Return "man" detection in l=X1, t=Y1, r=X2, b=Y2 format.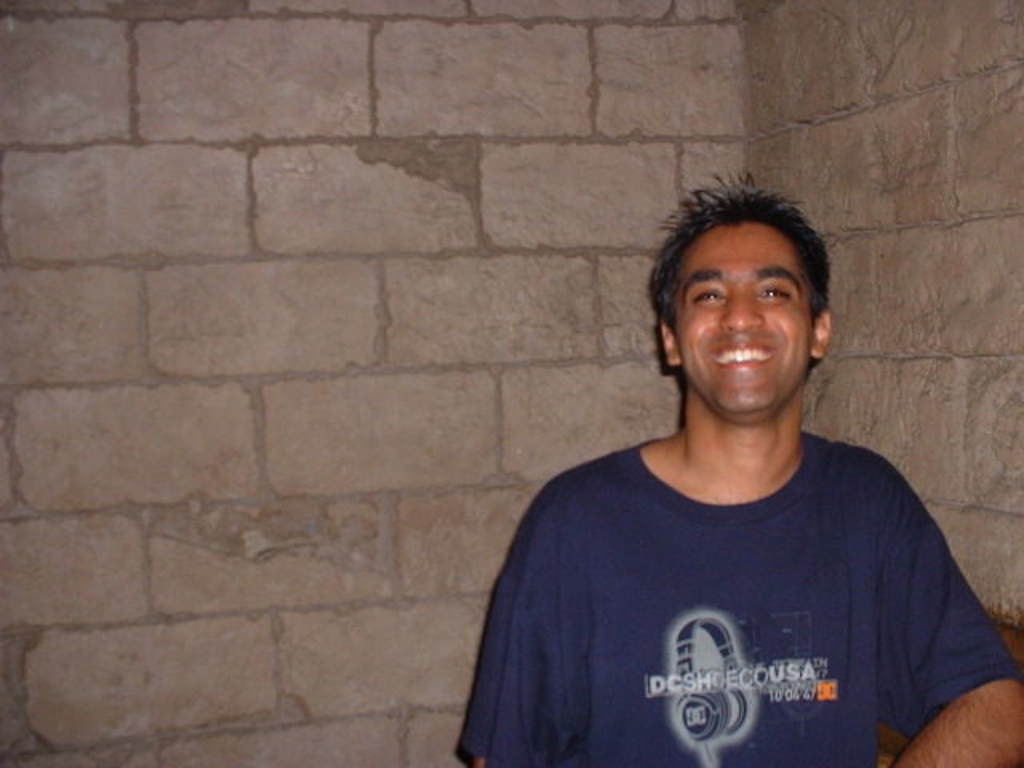
l=456, t=182, r=1022, b=766.
